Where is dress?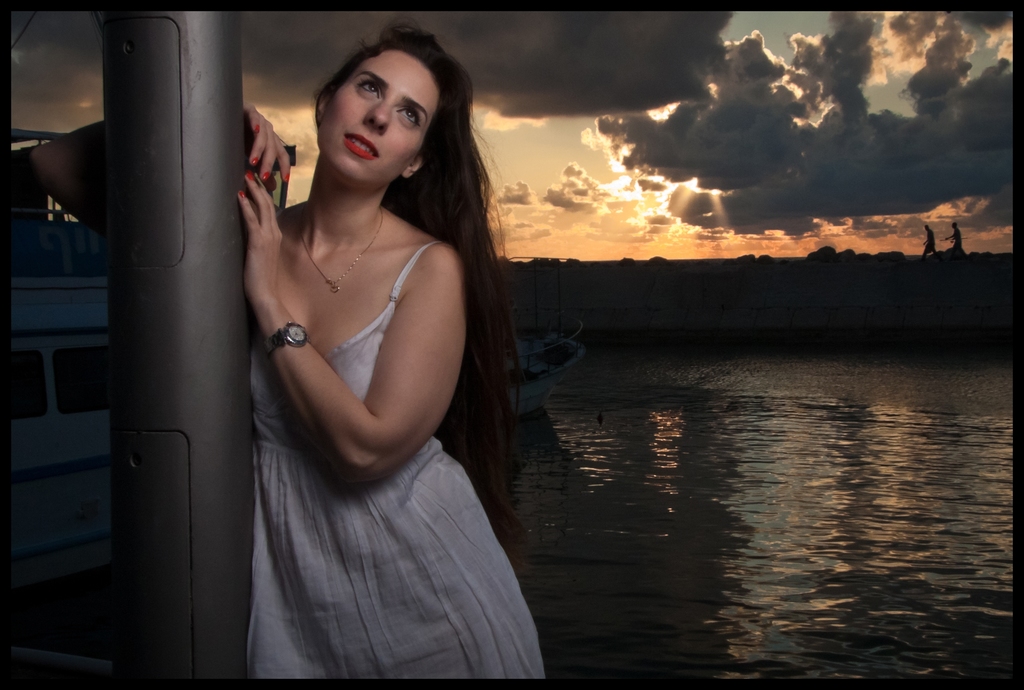
region(245, 239, 540, 682).
